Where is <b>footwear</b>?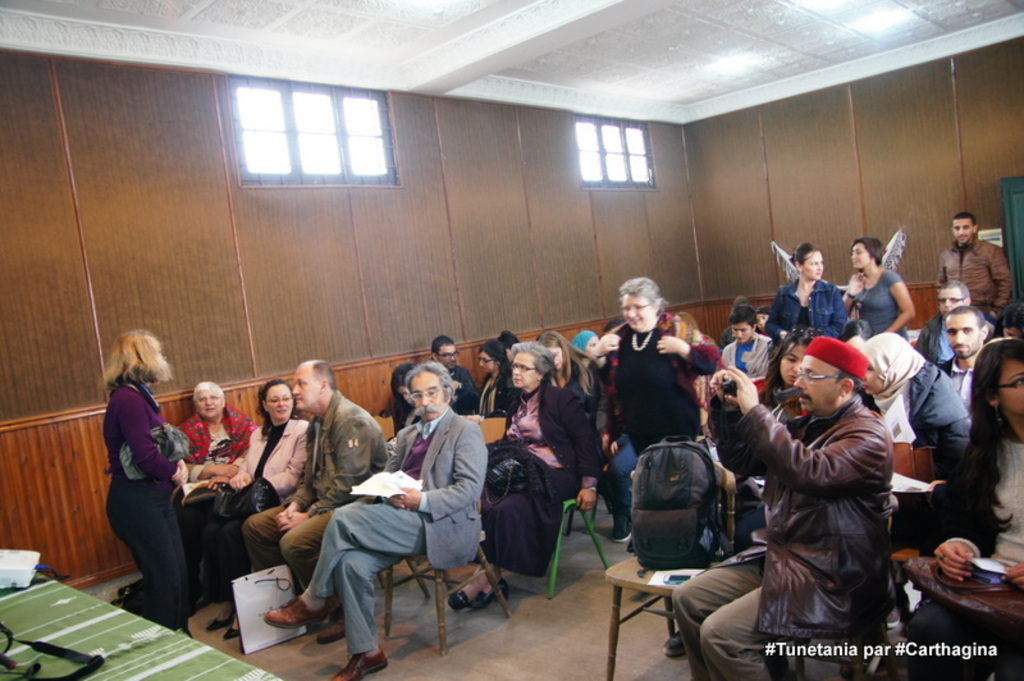
(445,590,467,612).
